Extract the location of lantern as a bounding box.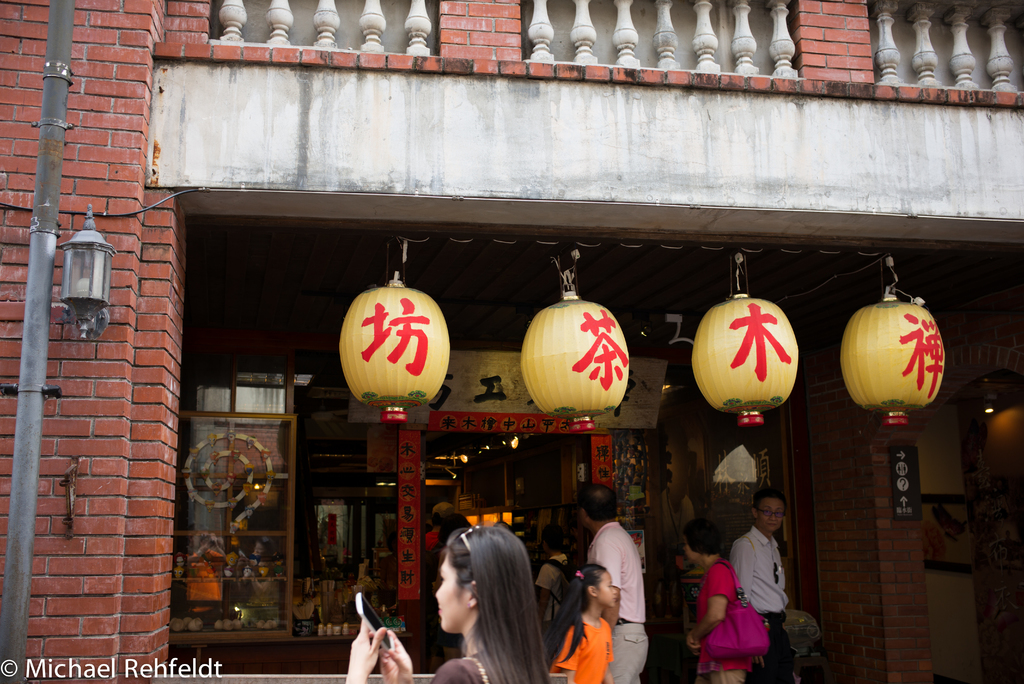
l=333, t=279, r=457, b=431.
